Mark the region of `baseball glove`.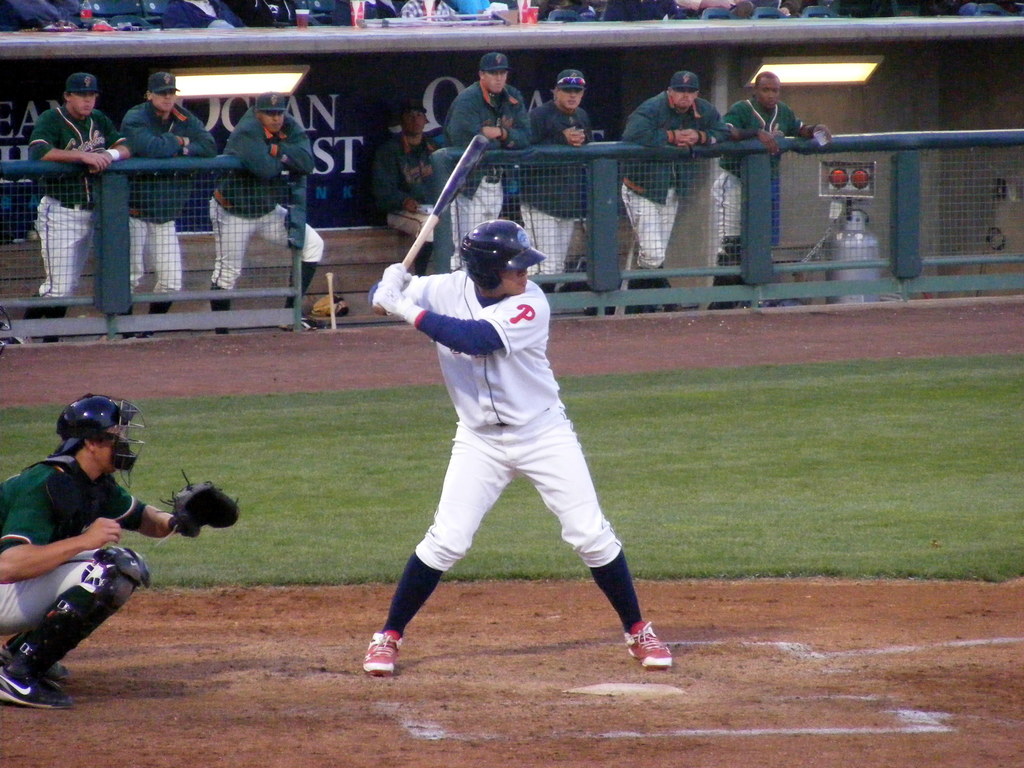
Region: bbox=[158, 463, 246, 539].
